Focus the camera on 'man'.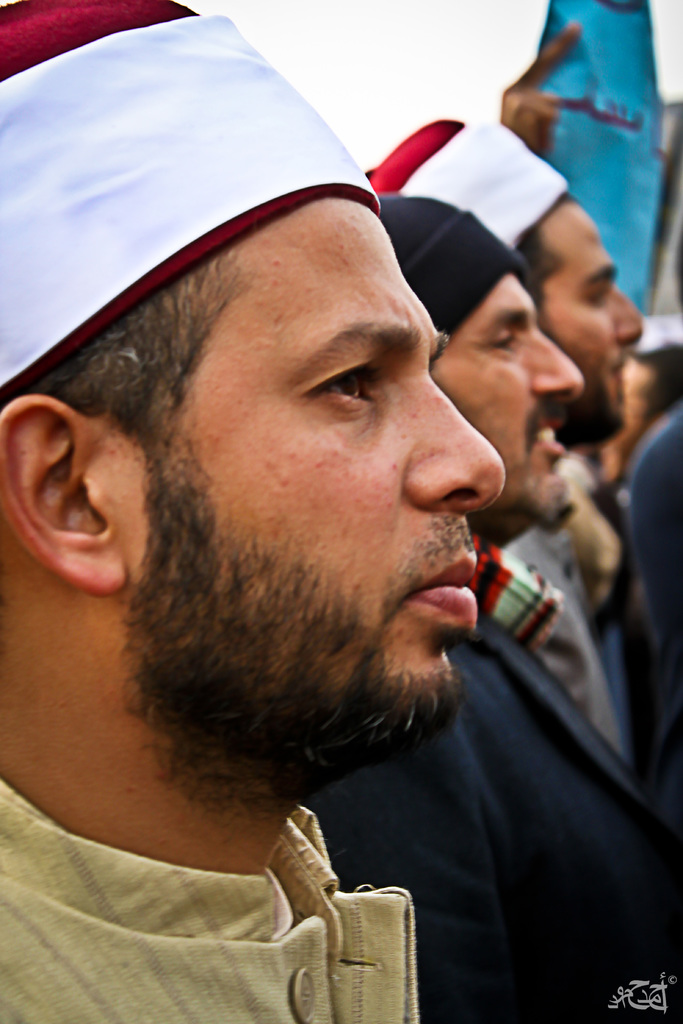
Focus region: bbox=(0, 0, 504, 1023).
